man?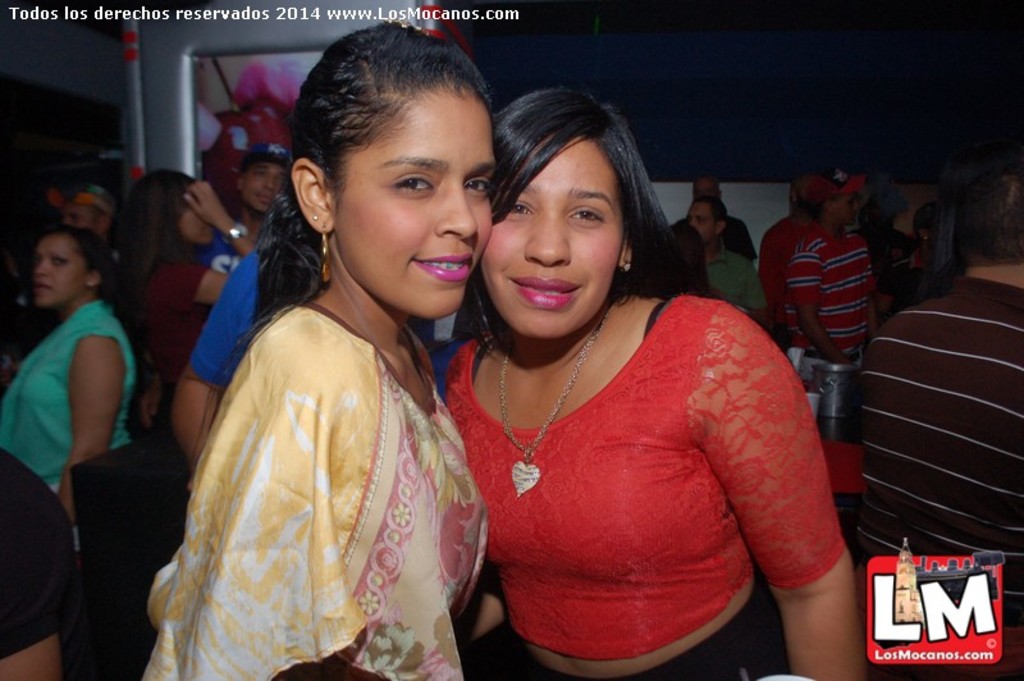
box=[858, 156, 1023, 680]
